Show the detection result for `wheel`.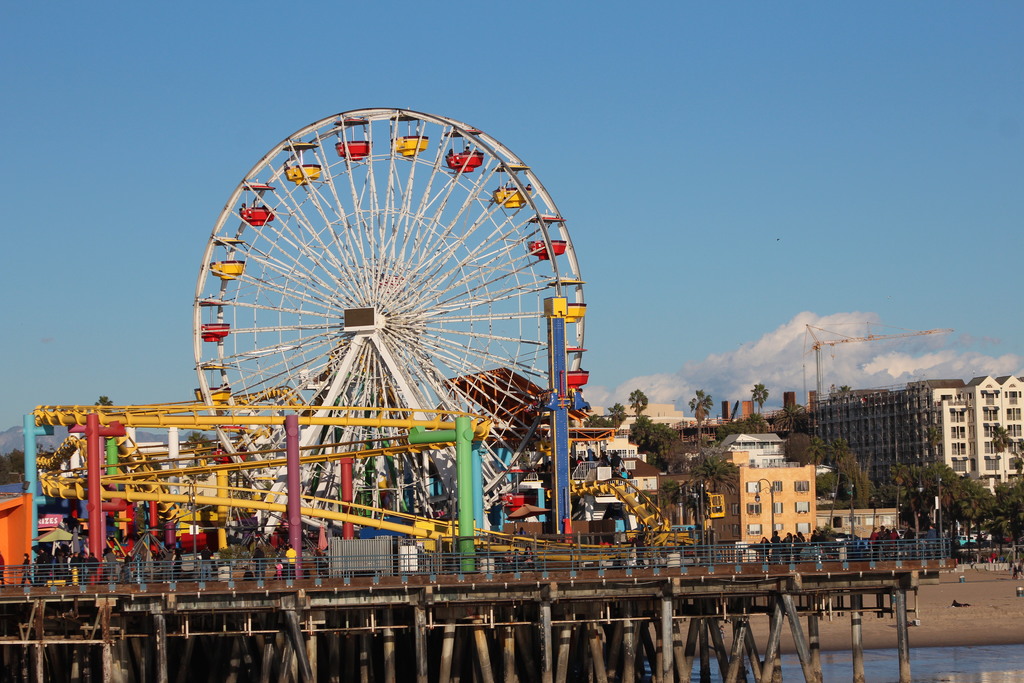
[186,99,591,512].
